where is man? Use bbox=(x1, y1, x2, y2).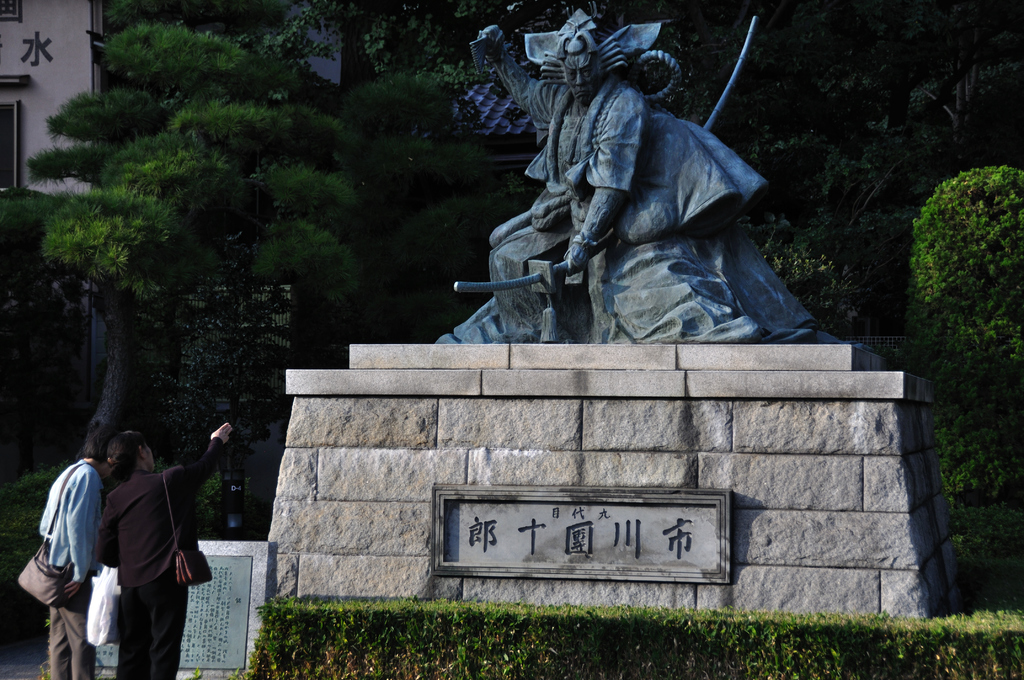
bbox=(23, 429, 111, 664).
